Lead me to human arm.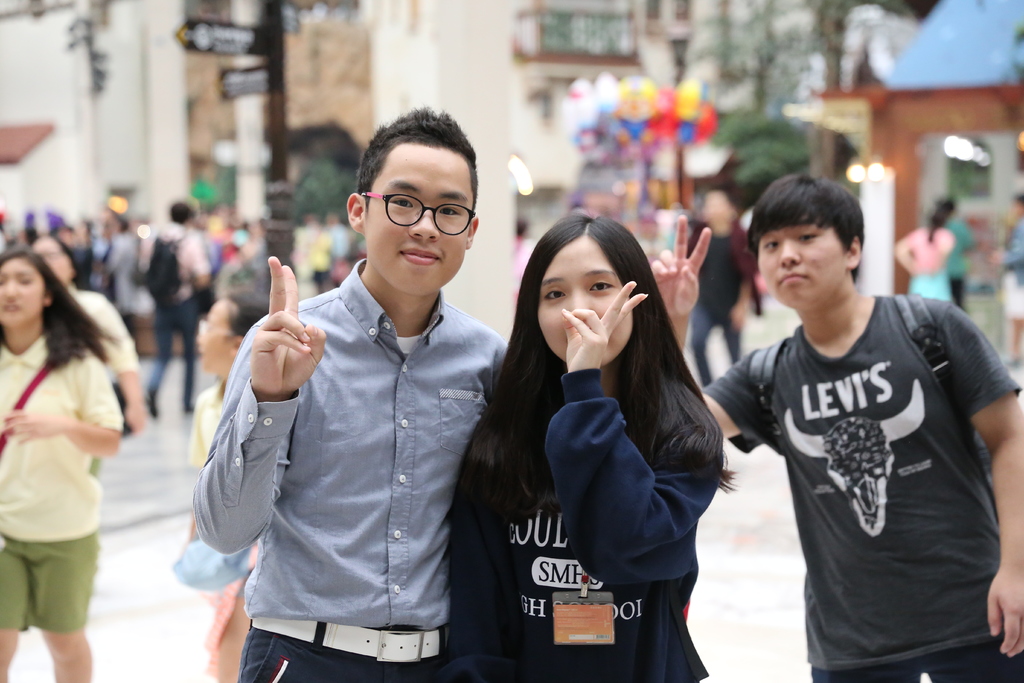
Lead to box(988, 221, 1023, 267).
